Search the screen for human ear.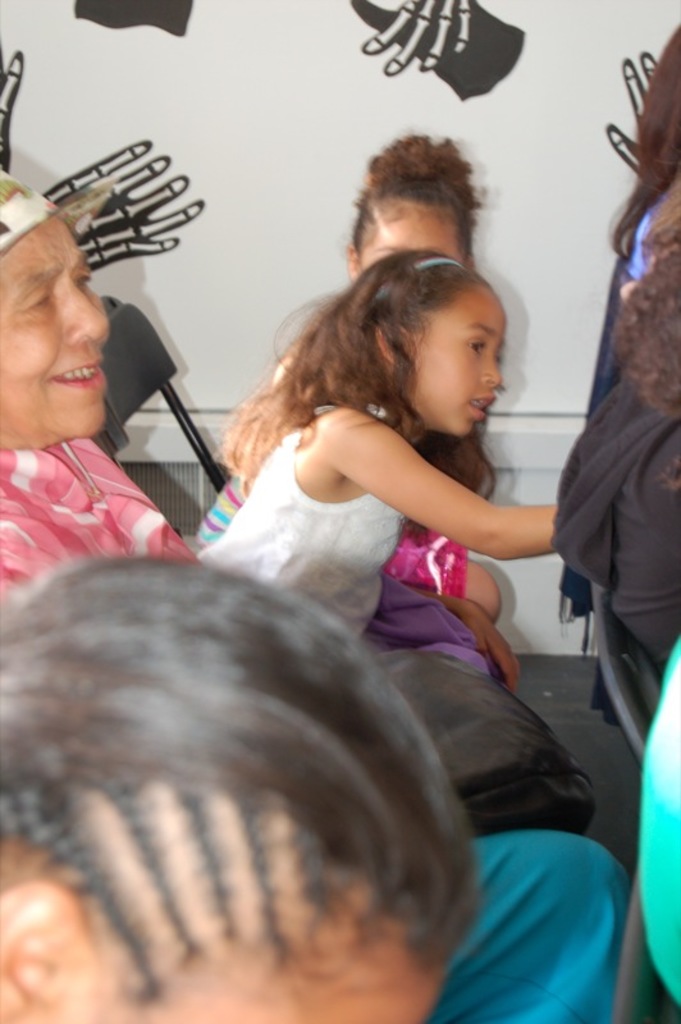
Found at [left=0, top=881, right=93, bottom=1018].
